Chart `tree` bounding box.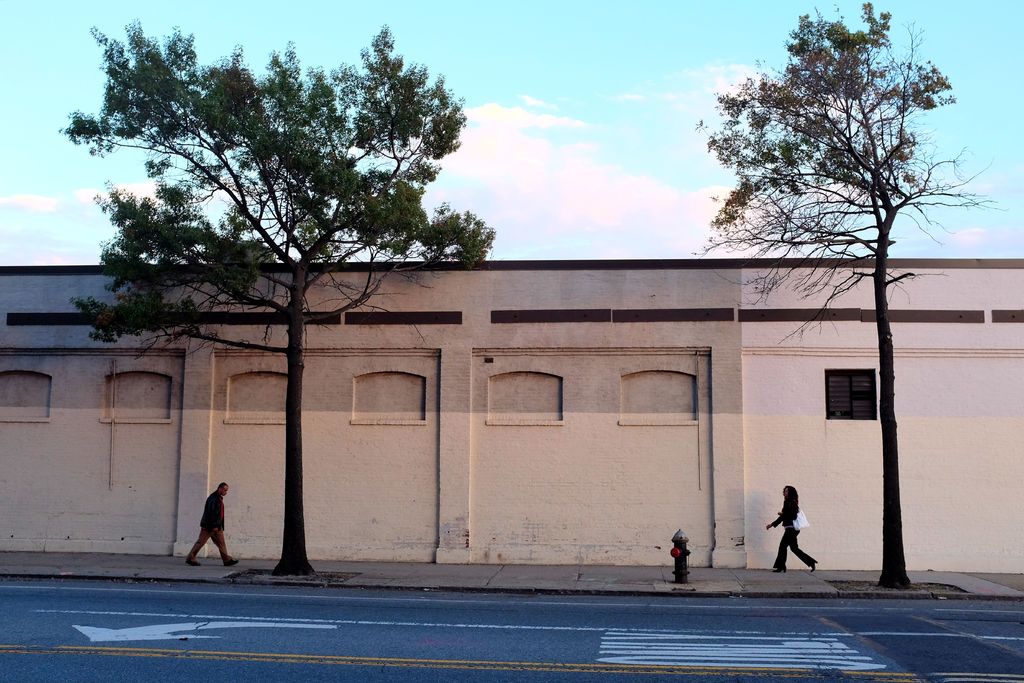
Charted: rect(689, 0, 995, 592).
